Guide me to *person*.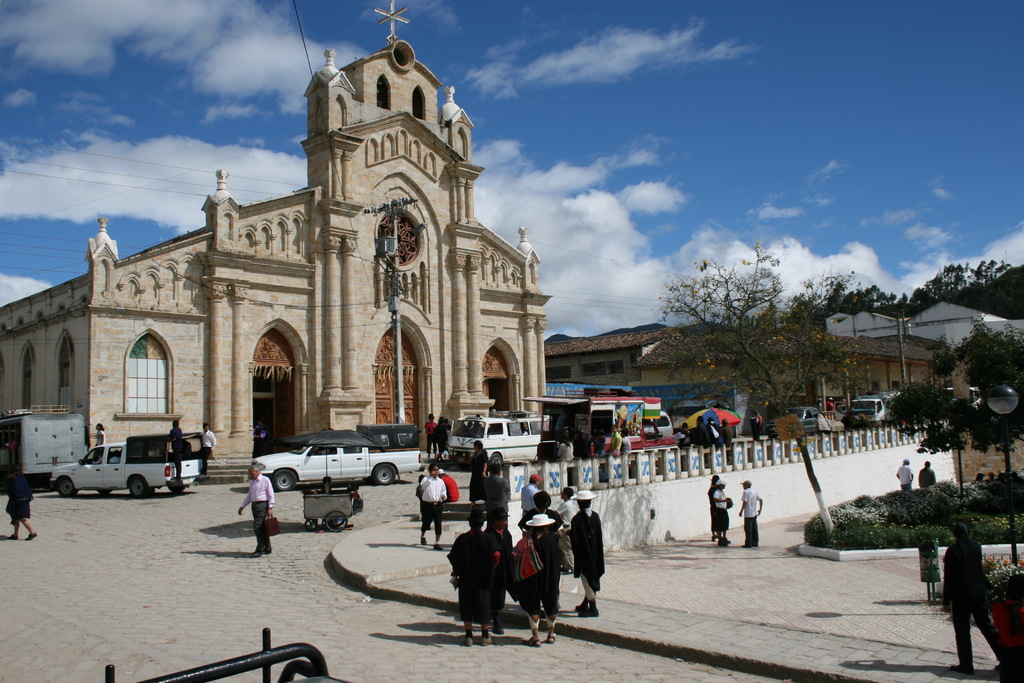
Guidance: (426,414,439,454).
